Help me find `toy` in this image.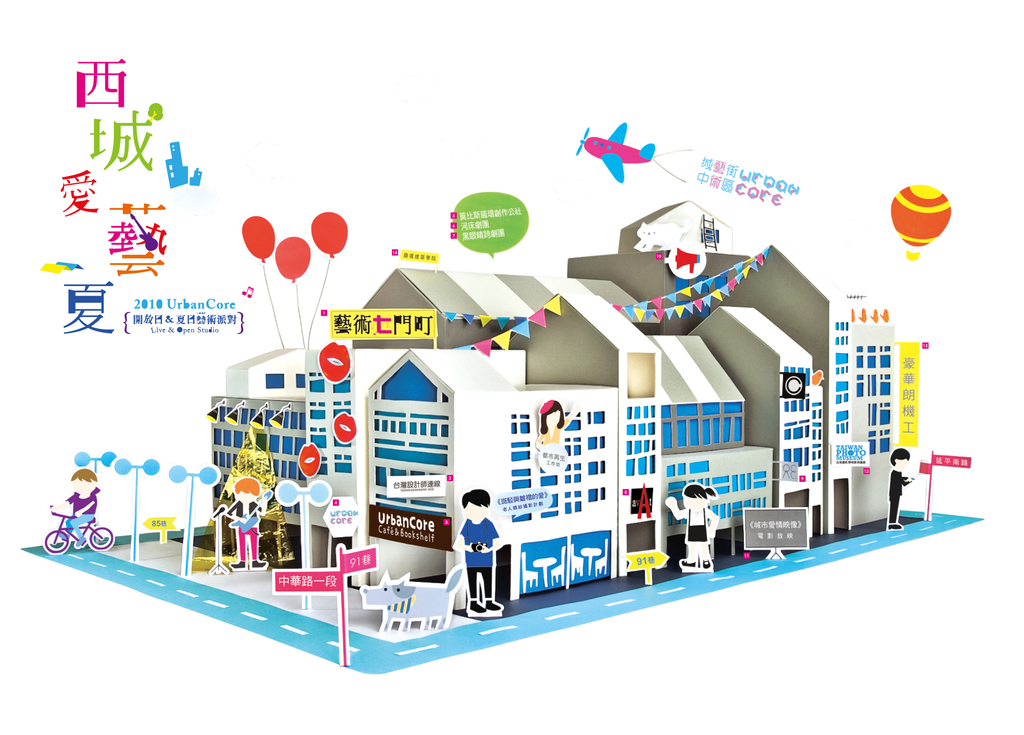
Found it: Rect(528, 405, 583, 478).
